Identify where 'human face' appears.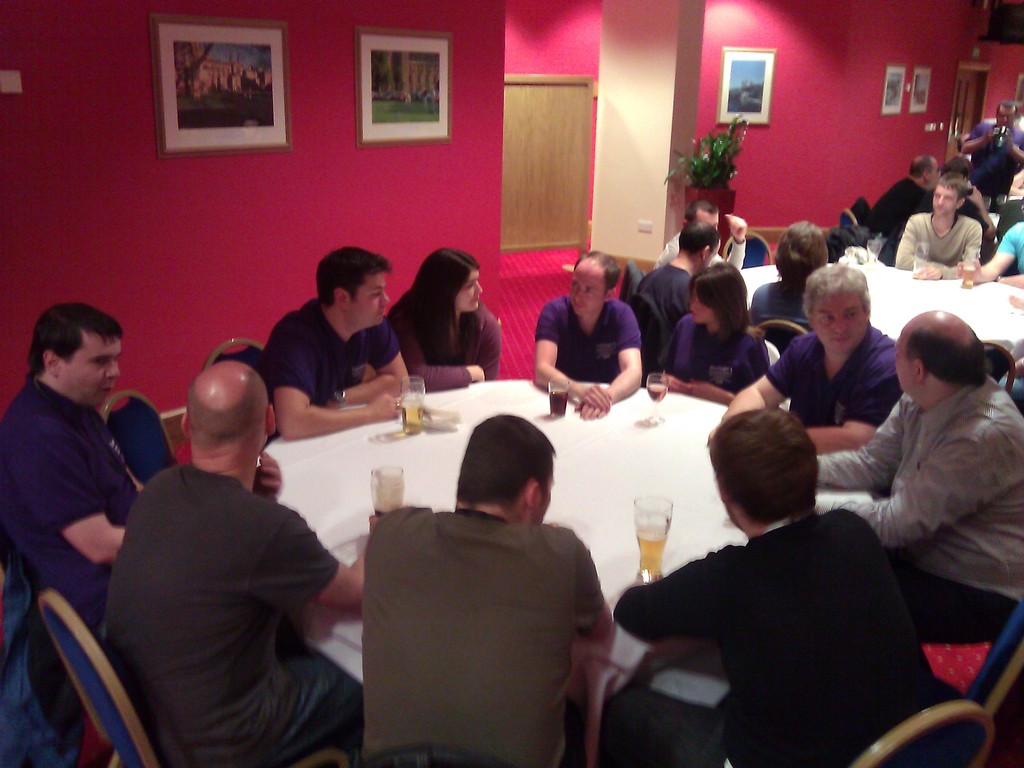
Appears at <region>816, 289, 865, 357</region>.
